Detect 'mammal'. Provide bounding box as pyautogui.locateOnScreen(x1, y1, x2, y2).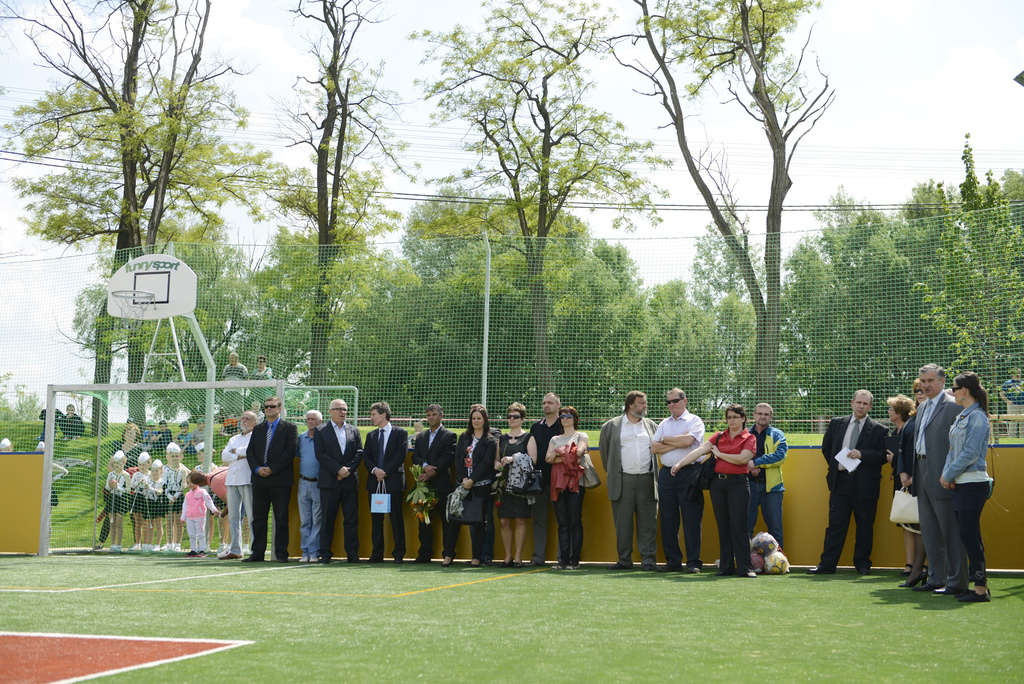
pyautogui.locateOnScreen(668, 401, 758, 576).
